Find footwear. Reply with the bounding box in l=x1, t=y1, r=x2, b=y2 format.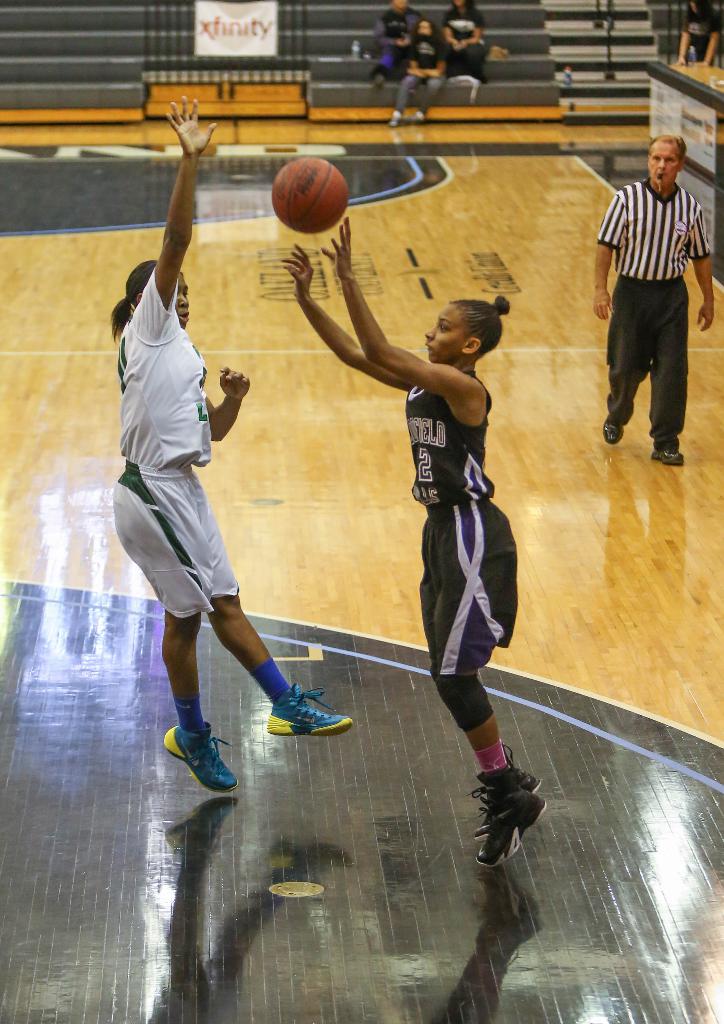
l=605, t=412, r=619, b=440.
